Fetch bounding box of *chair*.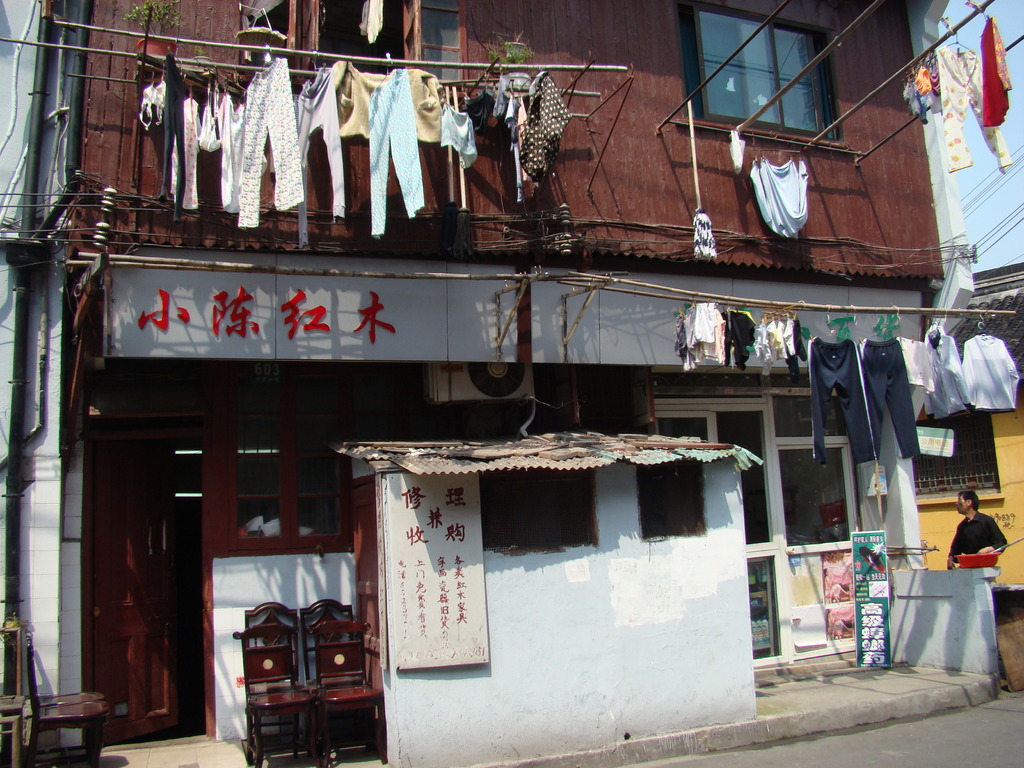
Bbox: x1=227, y1=612, x2=320, y2=764.
